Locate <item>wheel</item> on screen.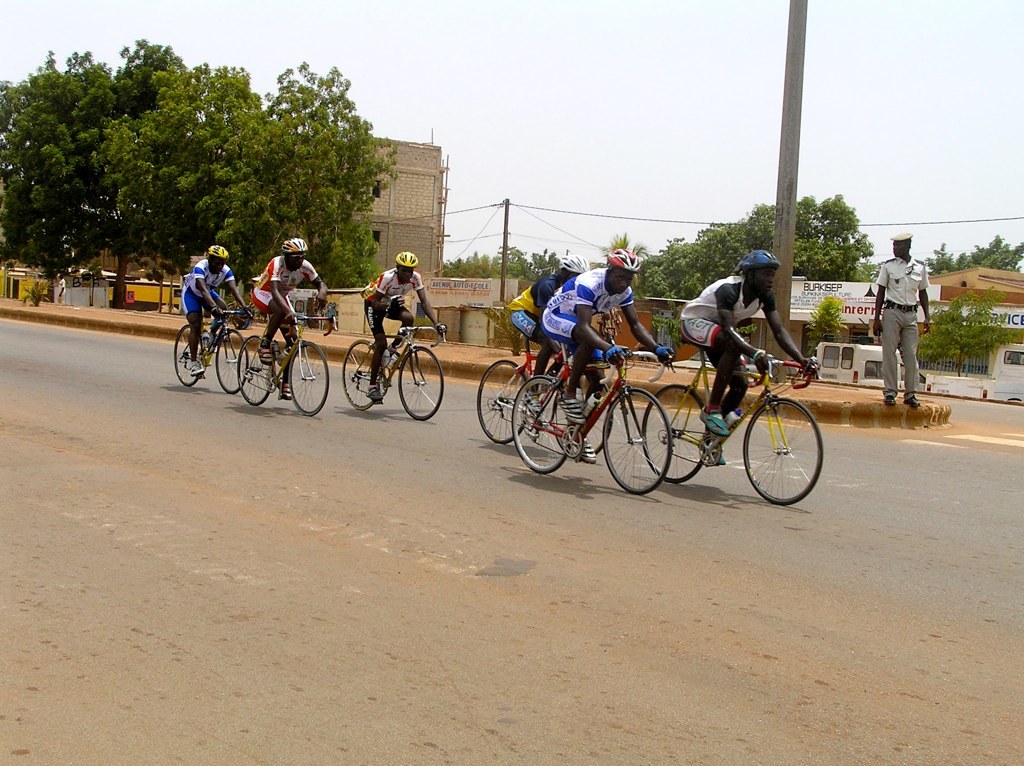
On screen at region(513, 377, 568, 473).
